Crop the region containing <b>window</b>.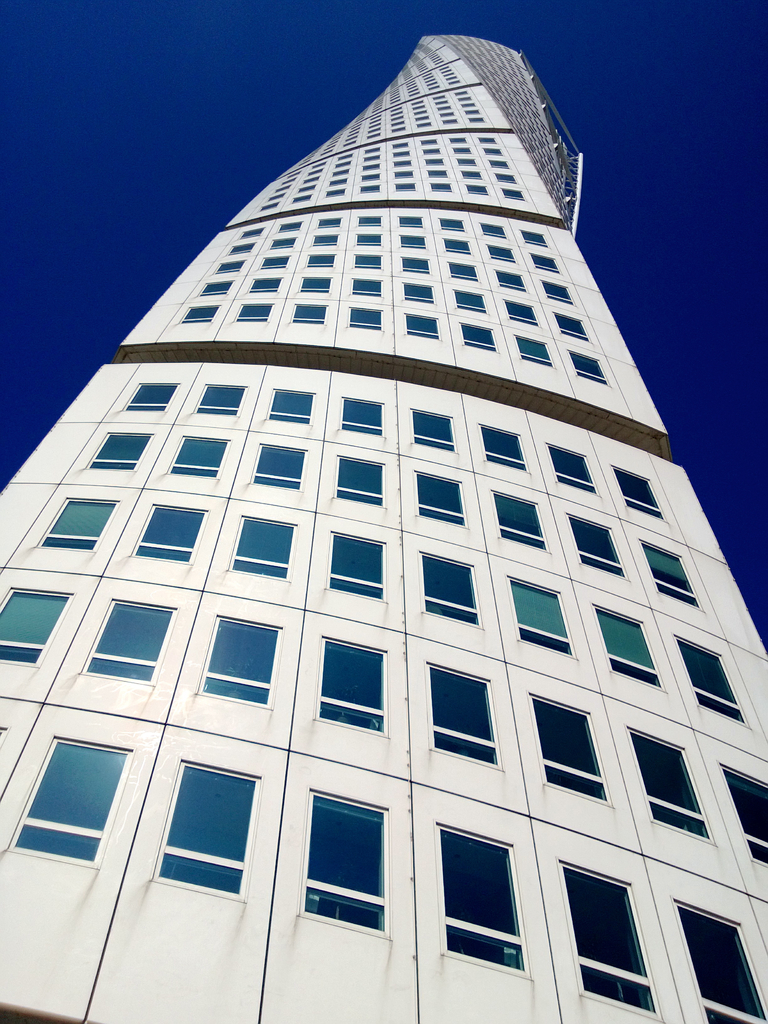
Crop region: select_region(627, 728, 717, 845).
